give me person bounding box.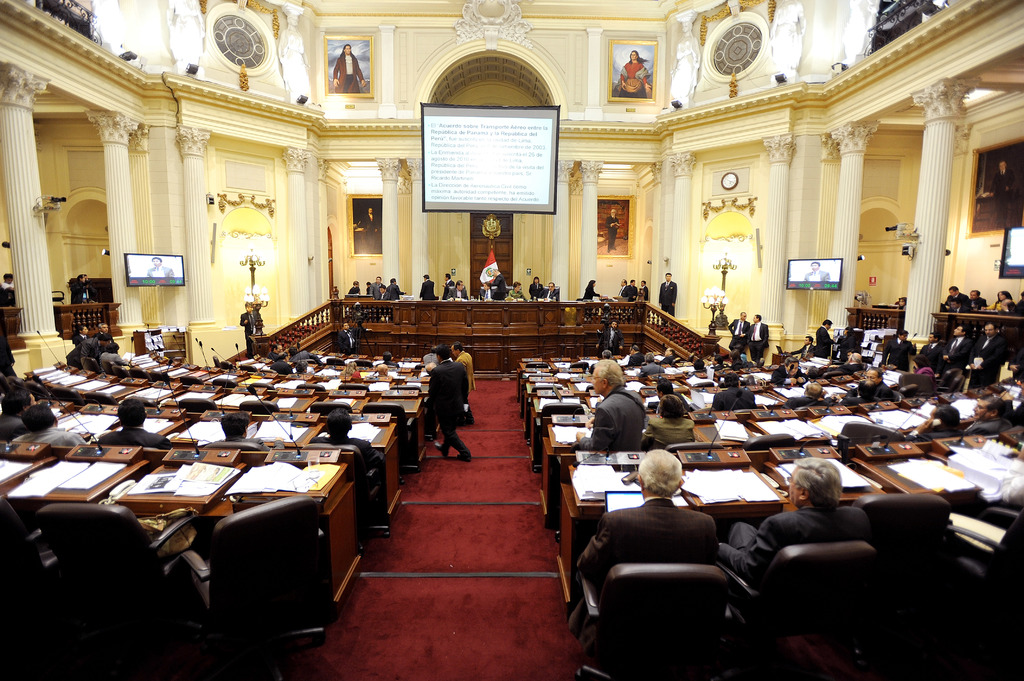
780, 377, 834, 409.
